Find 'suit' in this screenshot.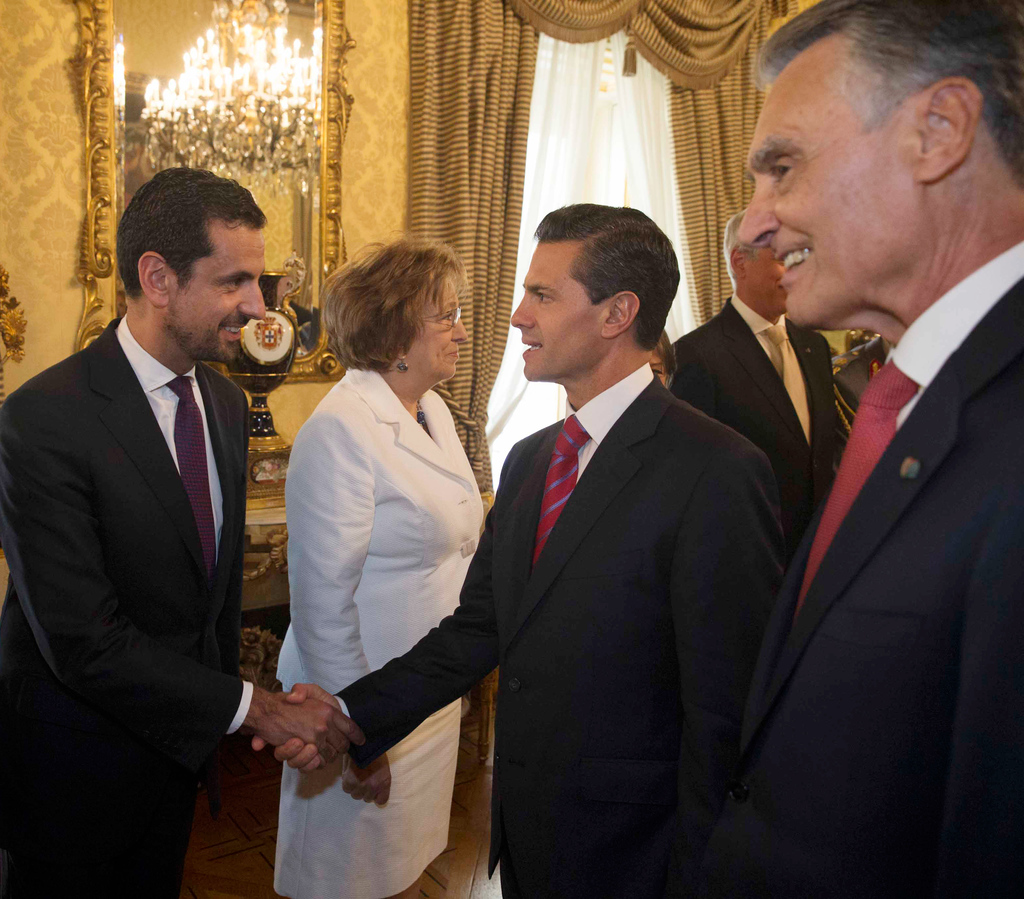
The bounding box for 'suit' is bbox=[323, 358, 783, 898].
